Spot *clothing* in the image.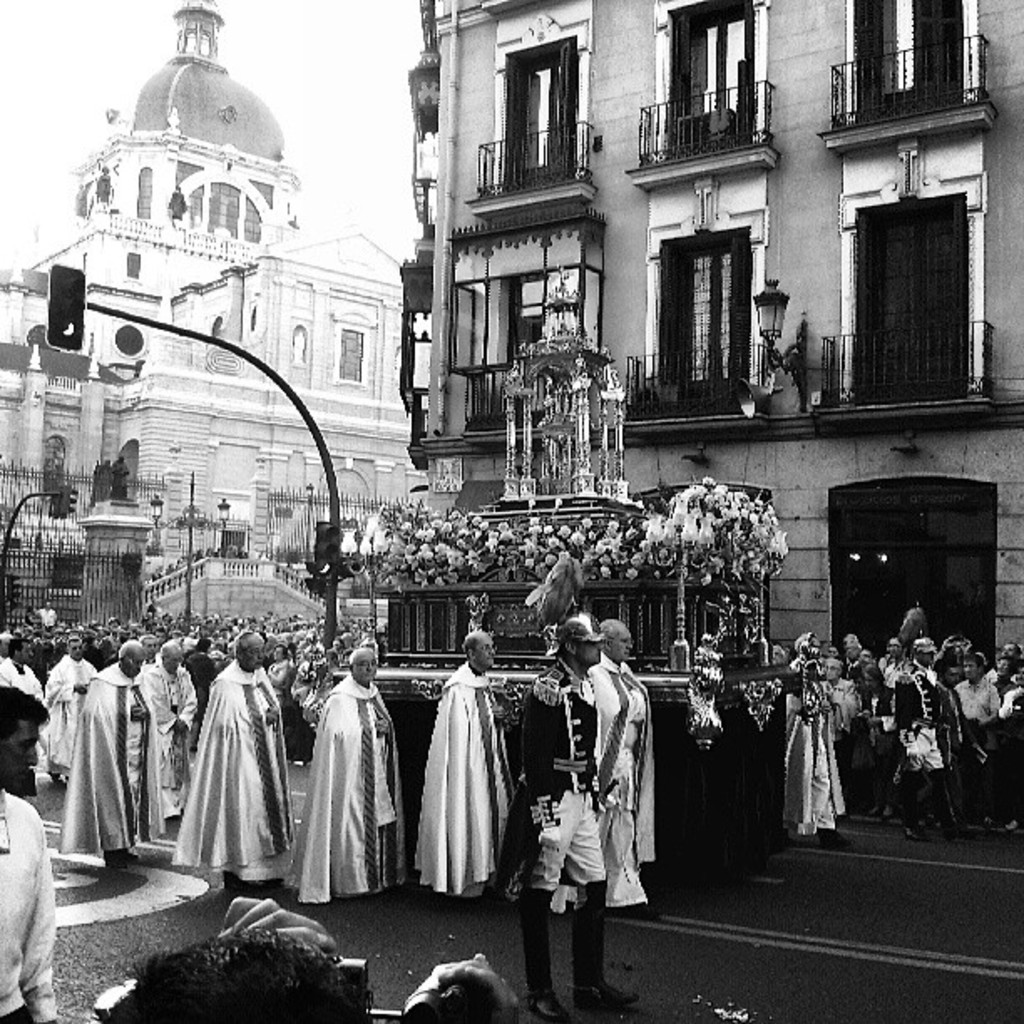
*clothing* found at <box>520,664,609,887</box>.
